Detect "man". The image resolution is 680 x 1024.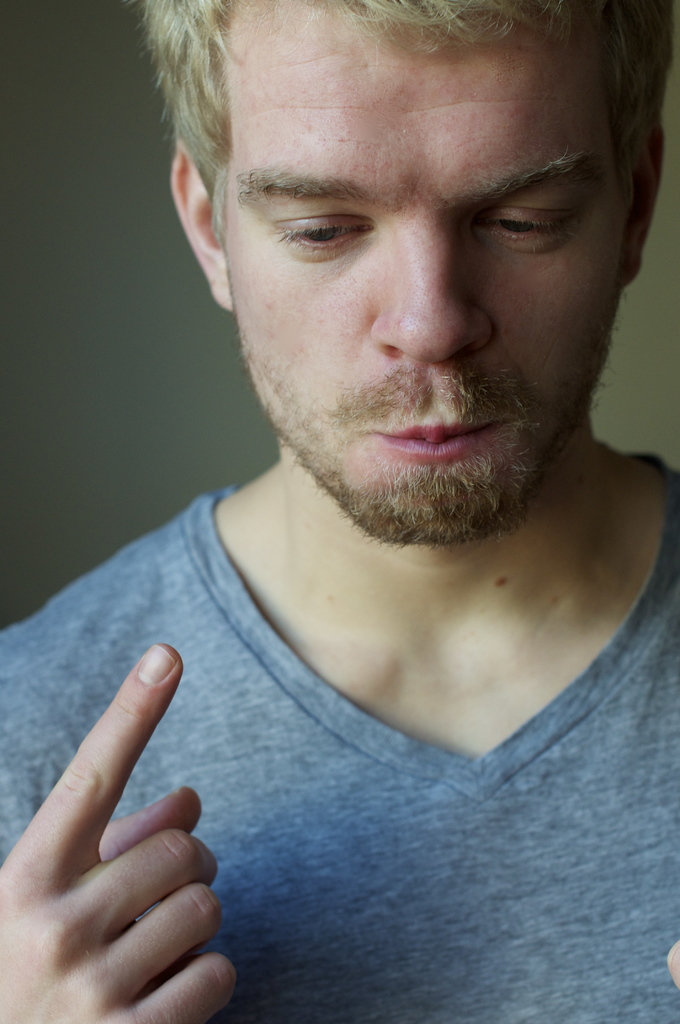
[left=15, top=0, right=679, bottom=1002].
